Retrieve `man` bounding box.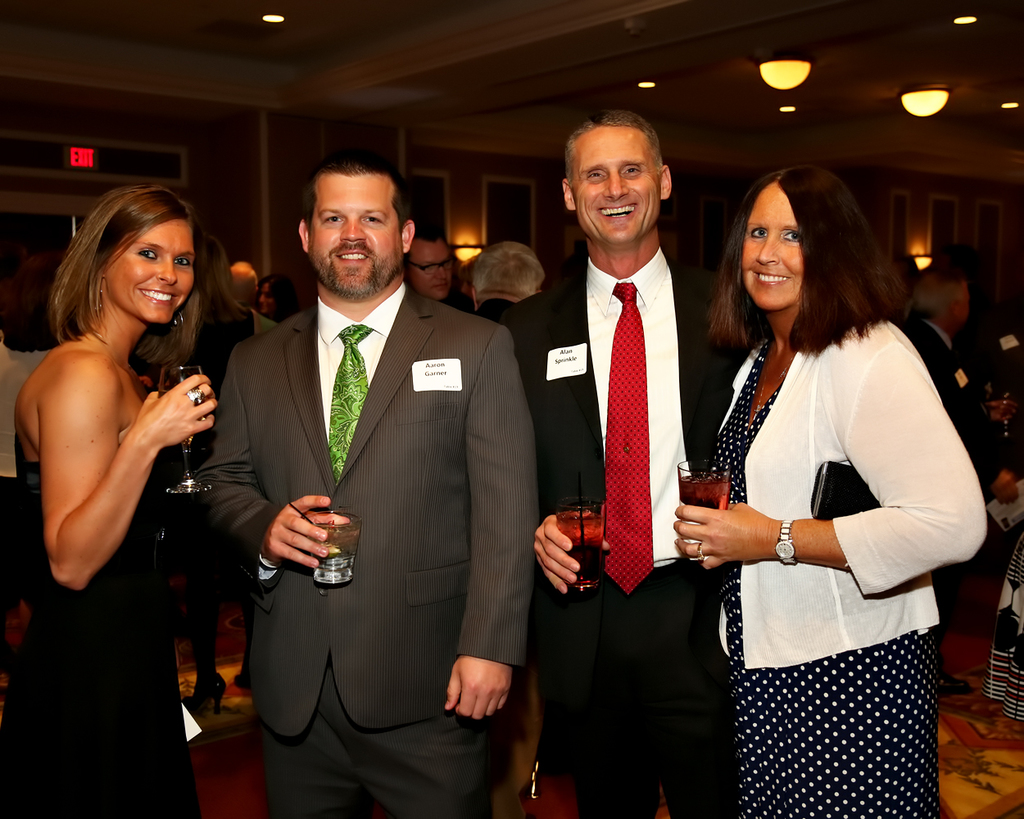
Bounding box: <box>194,156,525,791</box>.
